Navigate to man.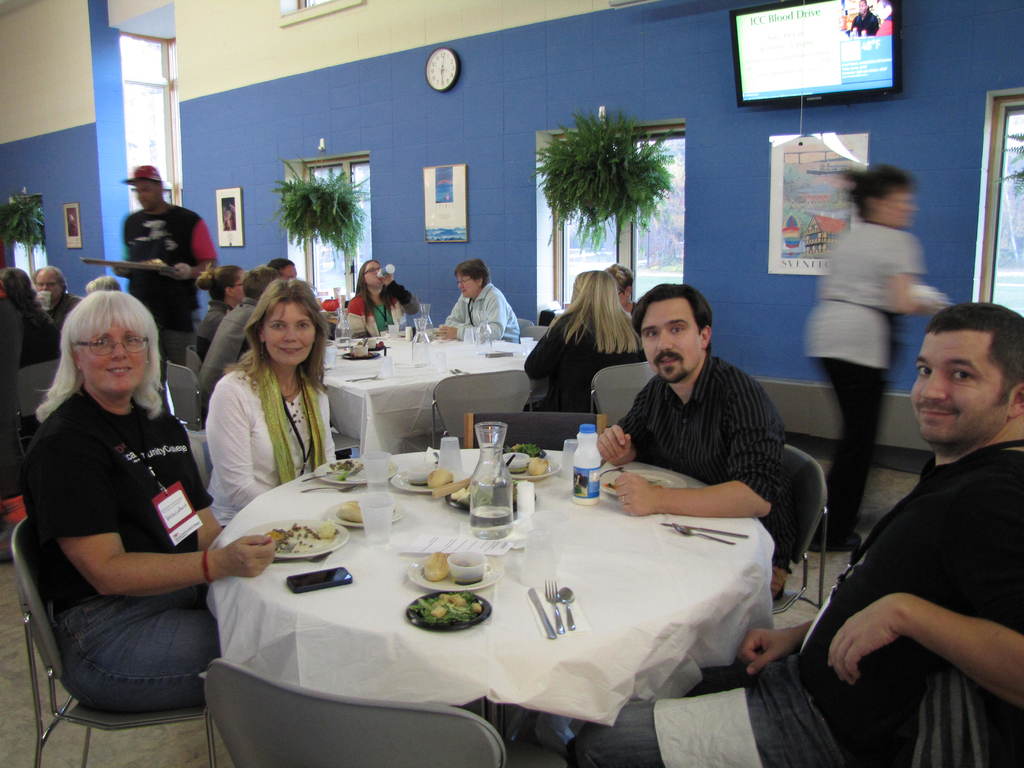
Navigation target: 524:279:780:739.
